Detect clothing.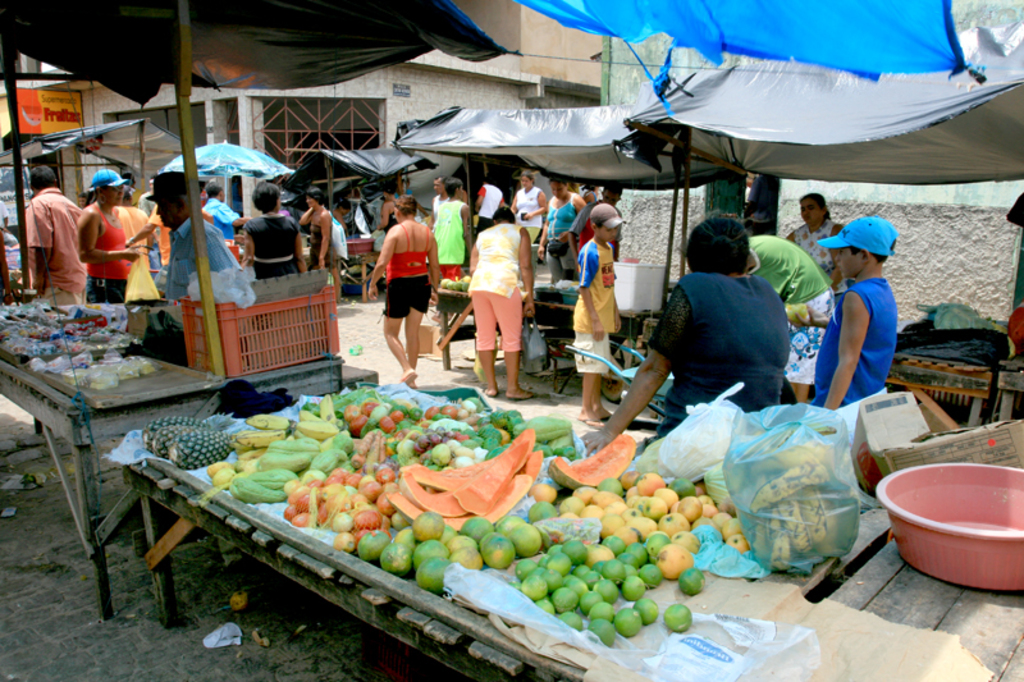
Detected at (434, 193, 461, 282).
